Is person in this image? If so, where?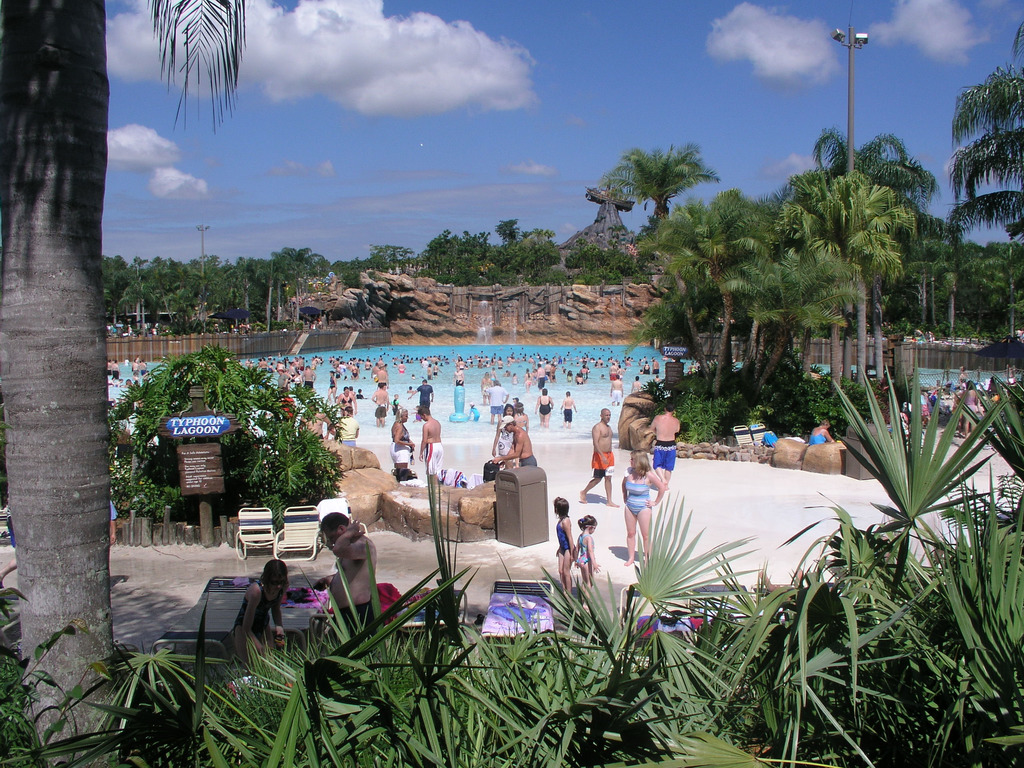
Yes, at box=[336, 408, 361, 445].
